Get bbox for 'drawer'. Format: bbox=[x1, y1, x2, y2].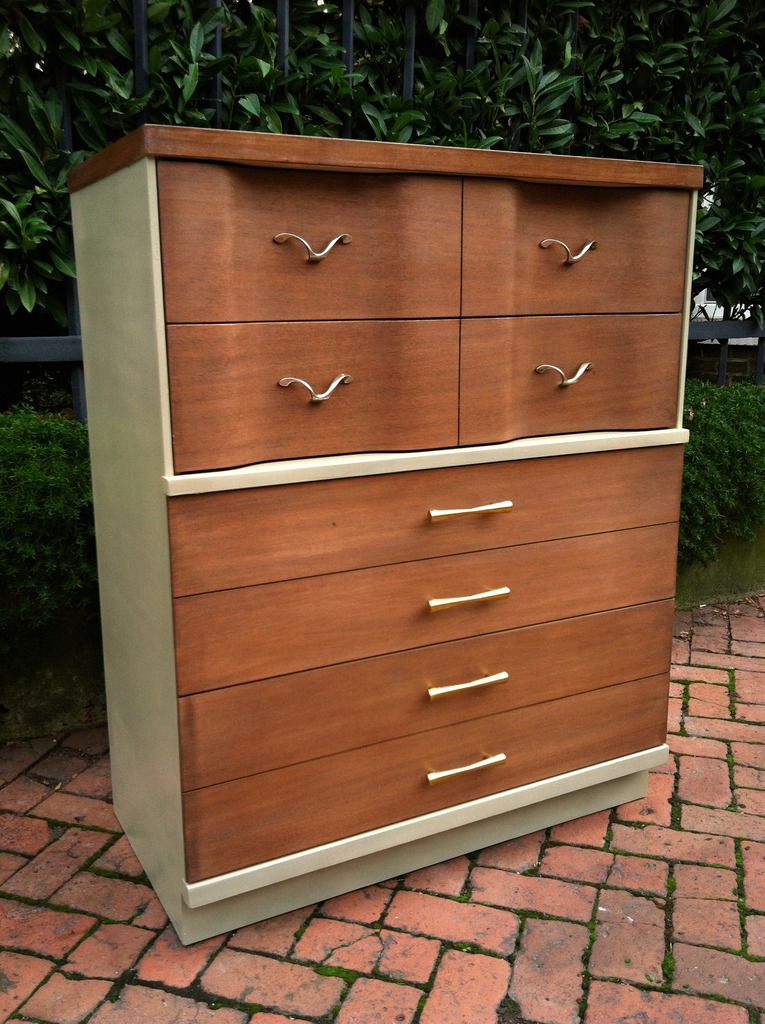
bbox=[165, 447, 684, 596].
